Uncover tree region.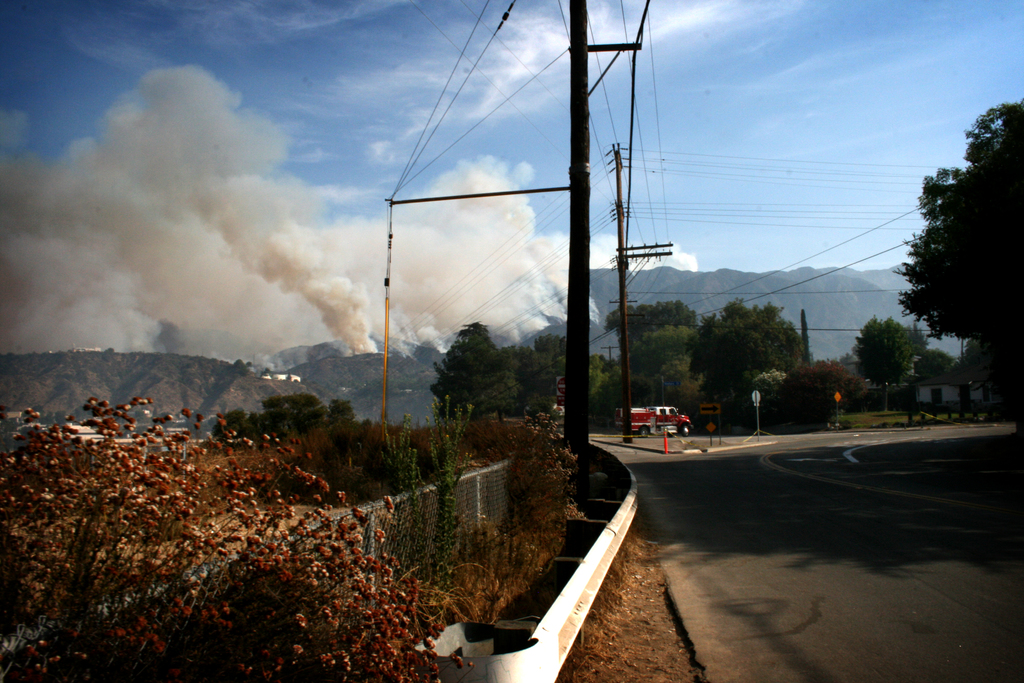
Uncovered: [620, 329, 693, 384].
